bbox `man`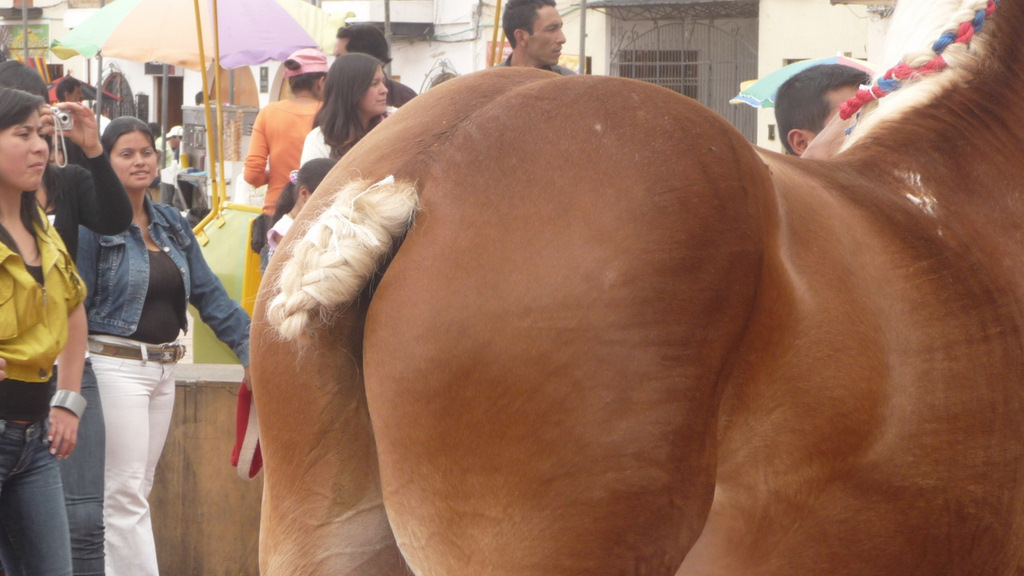
<region>776, 57, 875, 157</region>
